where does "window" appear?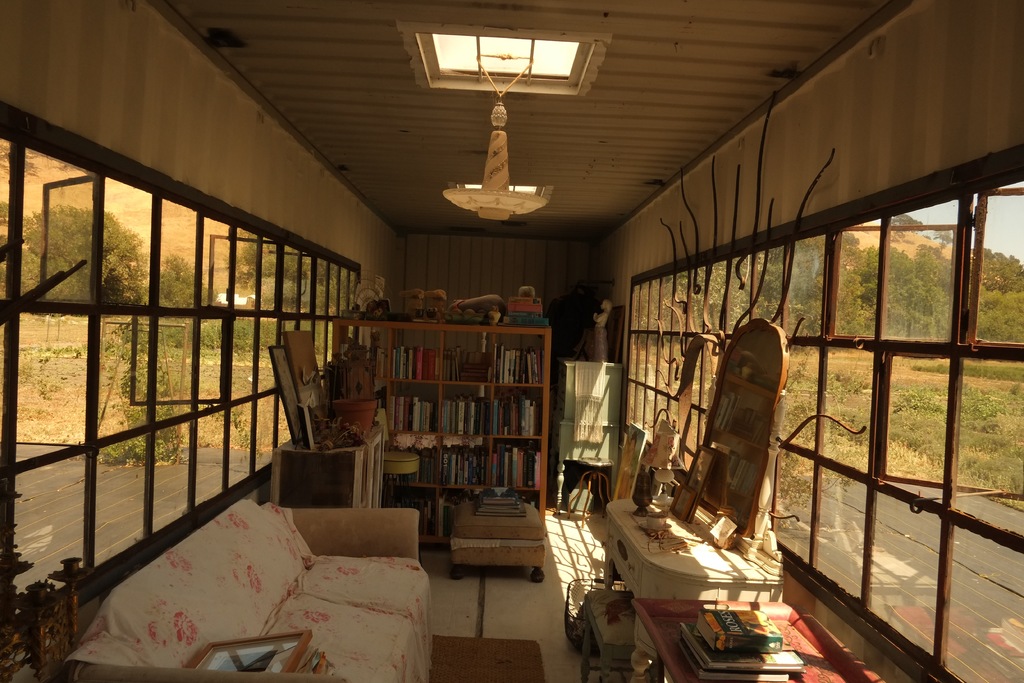
Appears at box=[0, 100, 364, 624].
